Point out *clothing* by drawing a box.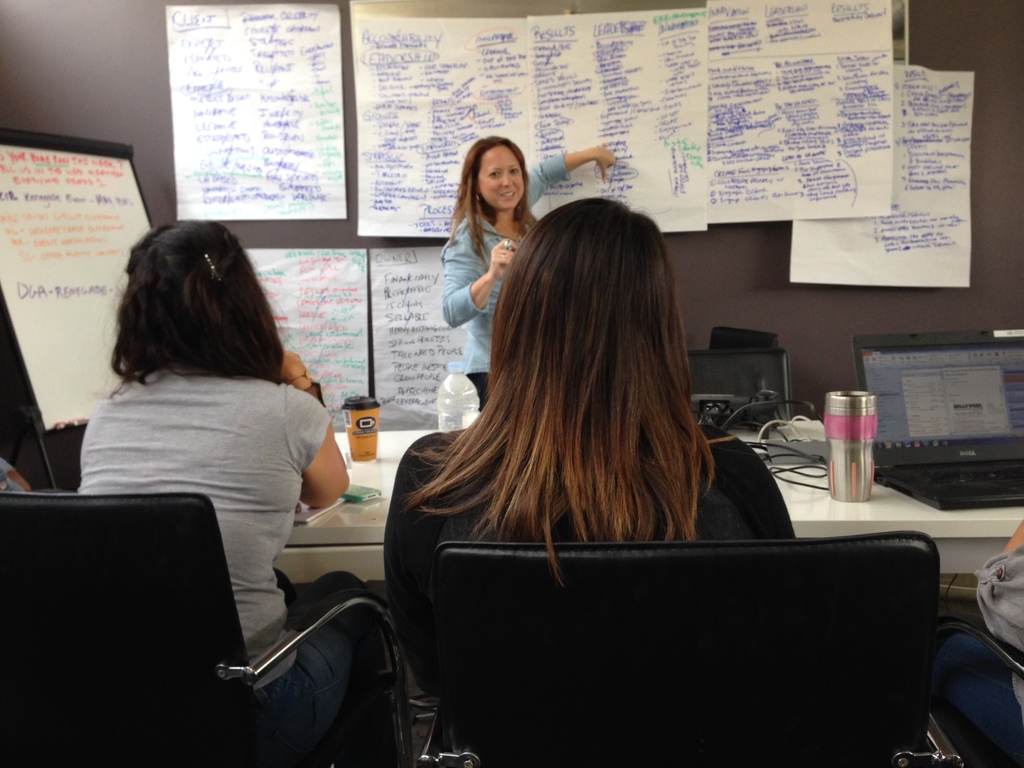
left=385, top=420, right=801, bottom=699.
